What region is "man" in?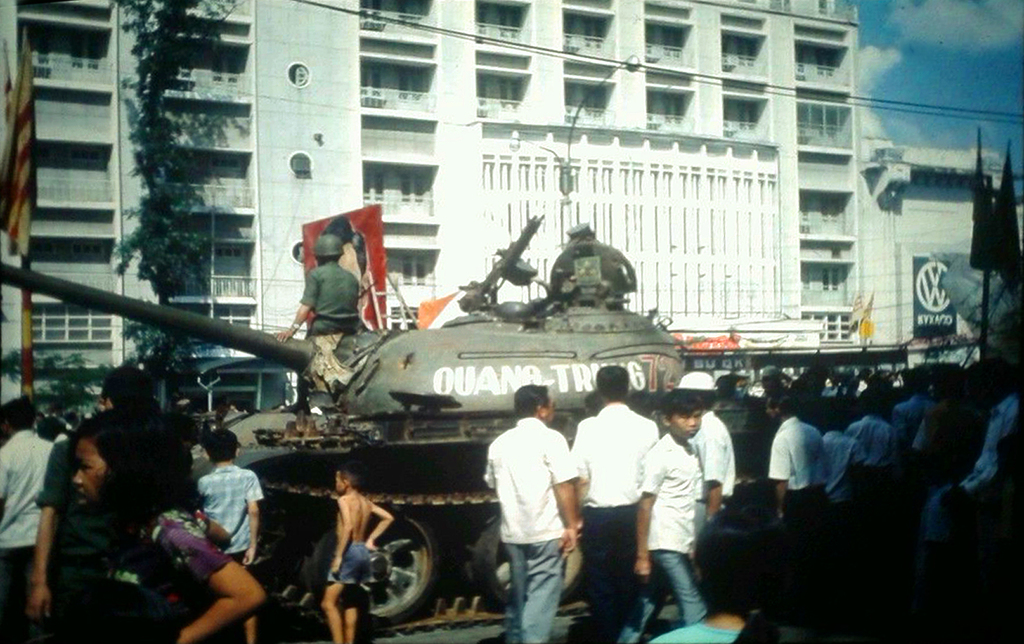
(766,390,829,599).
